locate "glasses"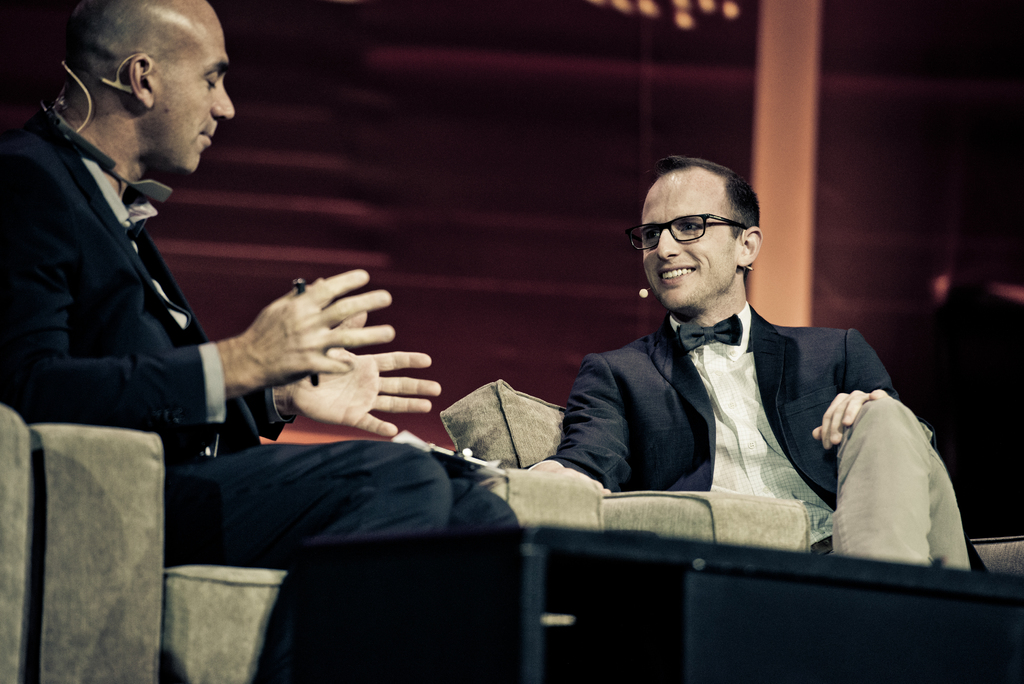
bbox=(616, 216, 762, 257)
